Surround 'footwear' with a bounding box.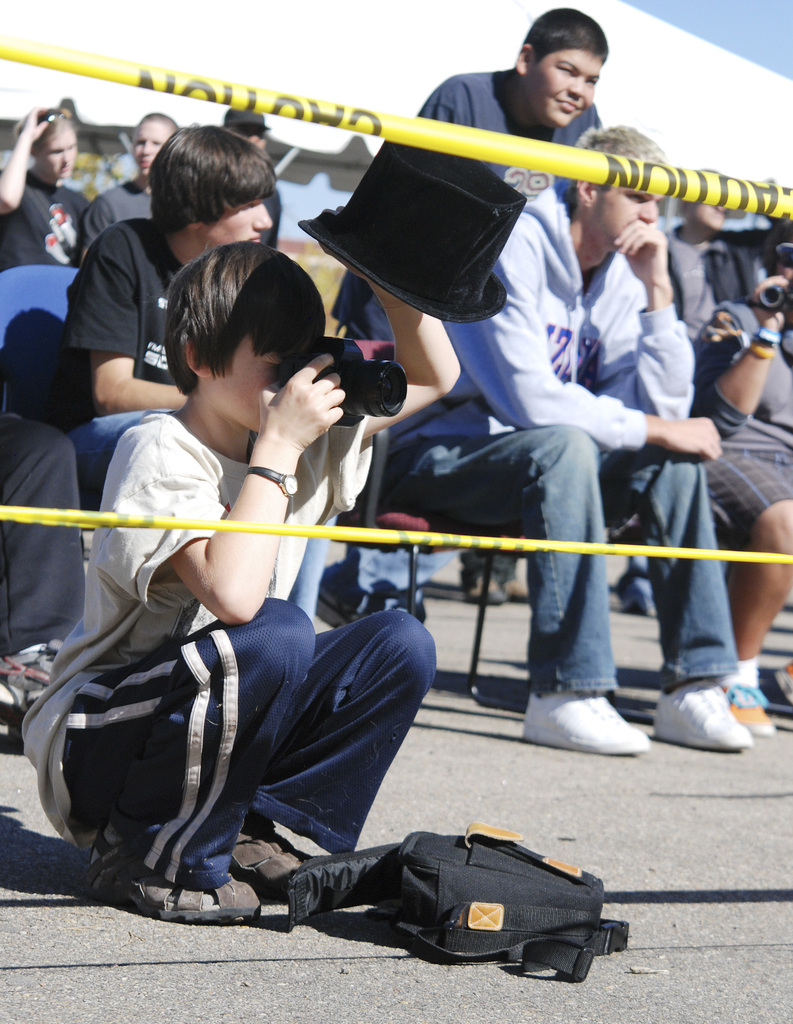
227/815/301/892.
